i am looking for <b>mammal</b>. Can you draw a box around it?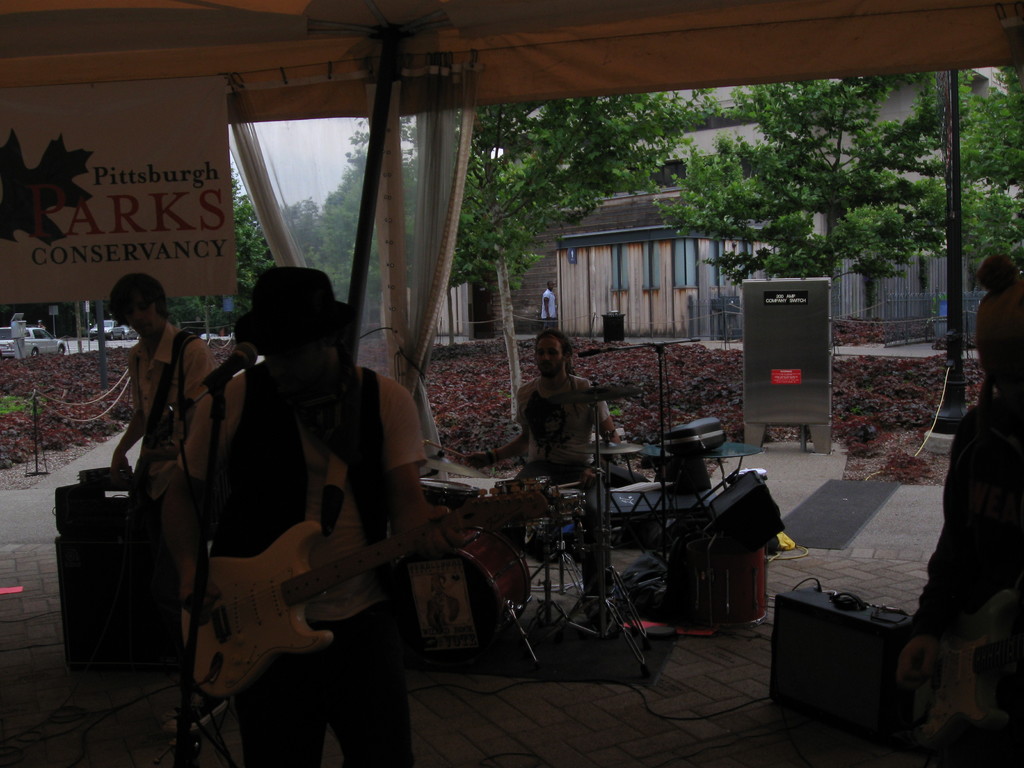
Sure, the bounding box is 160, 269, 431, 767.
